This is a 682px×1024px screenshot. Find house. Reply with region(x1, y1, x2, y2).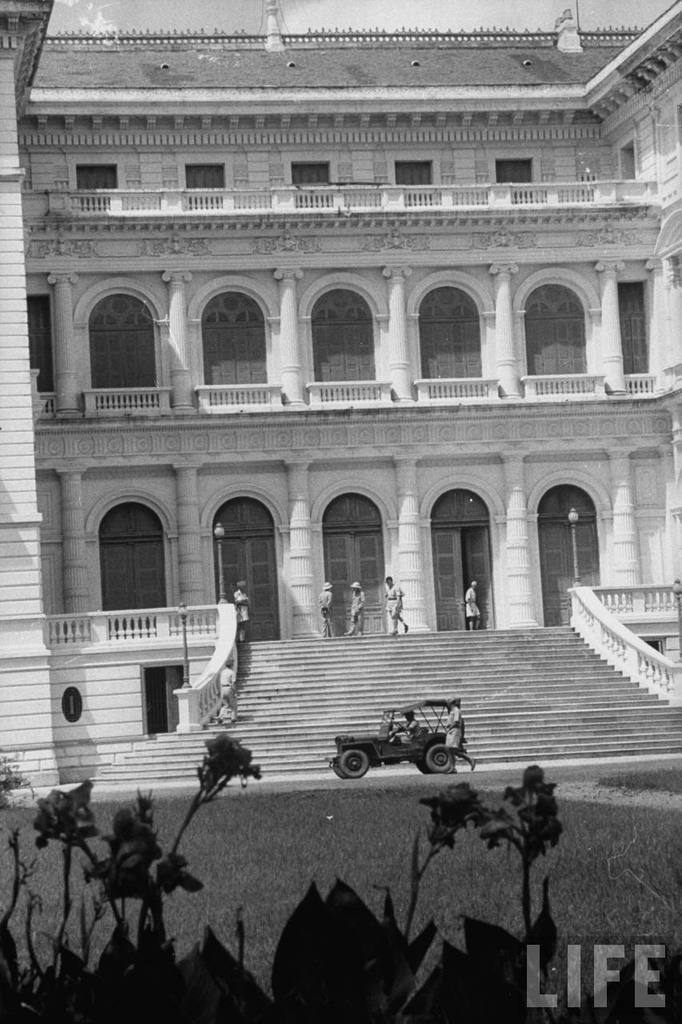
region(0, 28, 681, 762).
